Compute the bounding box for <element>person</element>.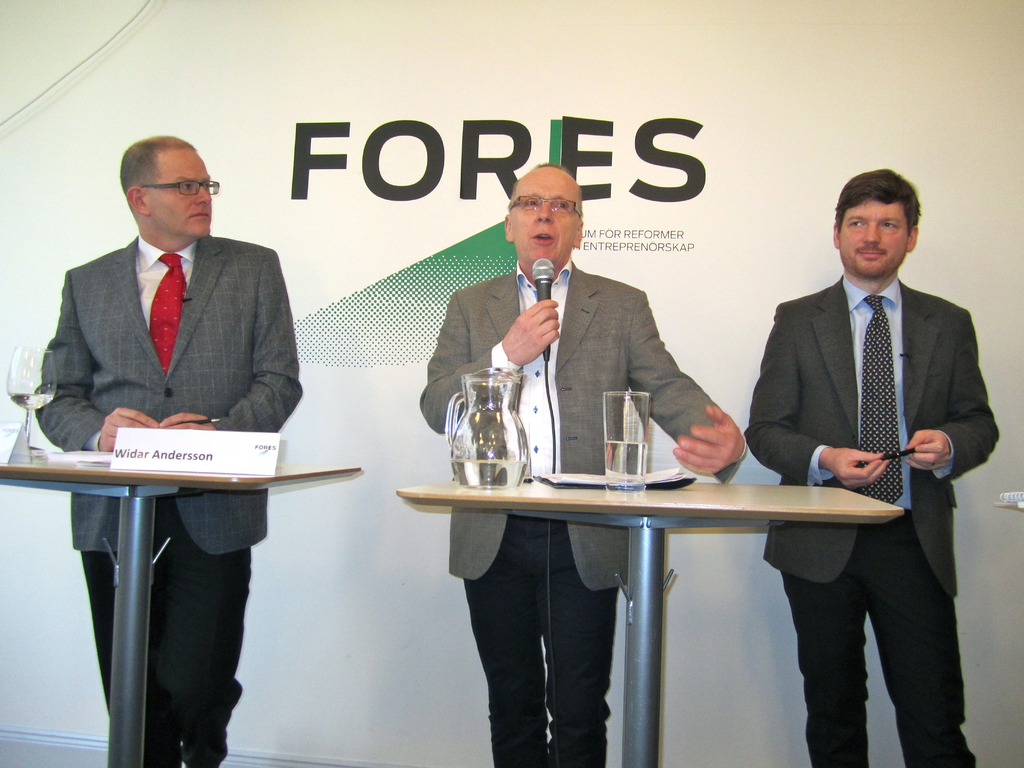
BBox(420, 162, 746, 767).
